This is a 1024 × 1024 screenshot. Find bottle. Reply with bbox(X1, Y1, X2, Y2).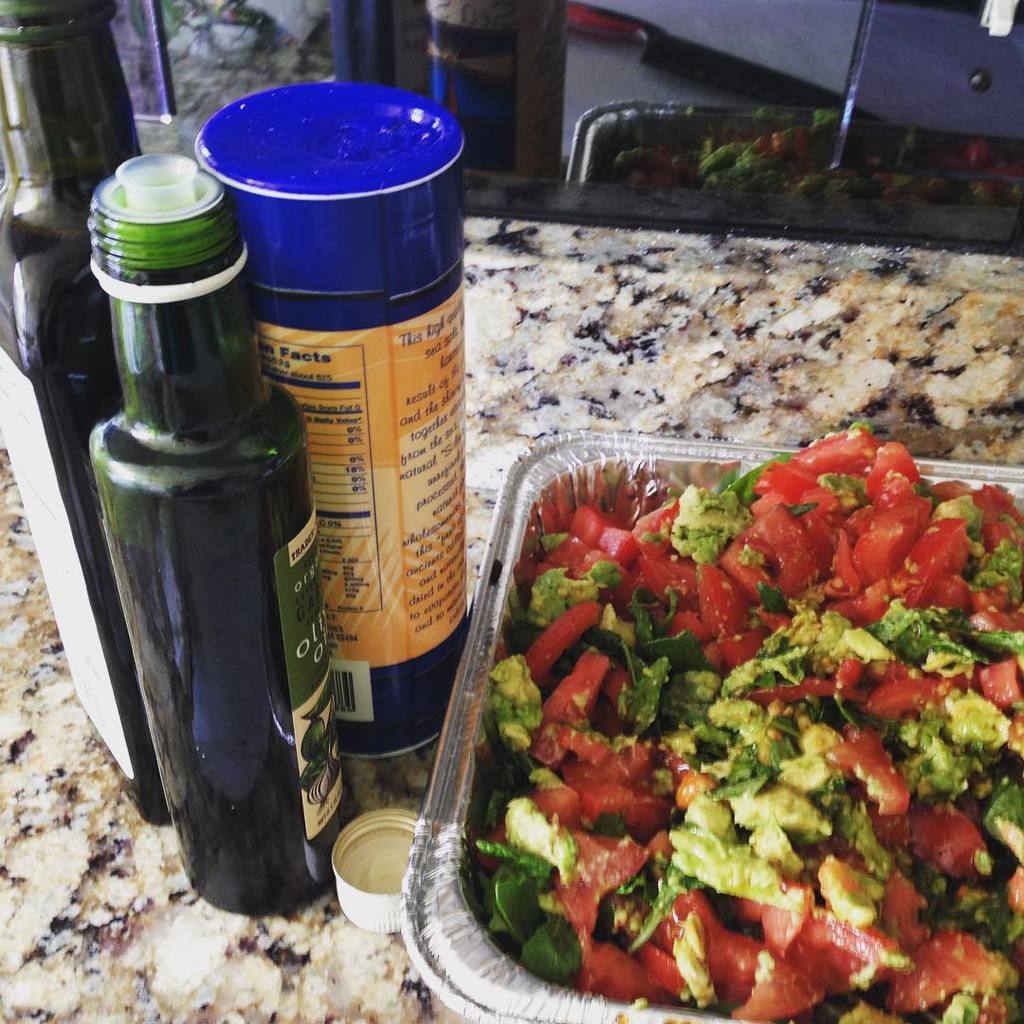
bbox(0, 0, 177, 810).
